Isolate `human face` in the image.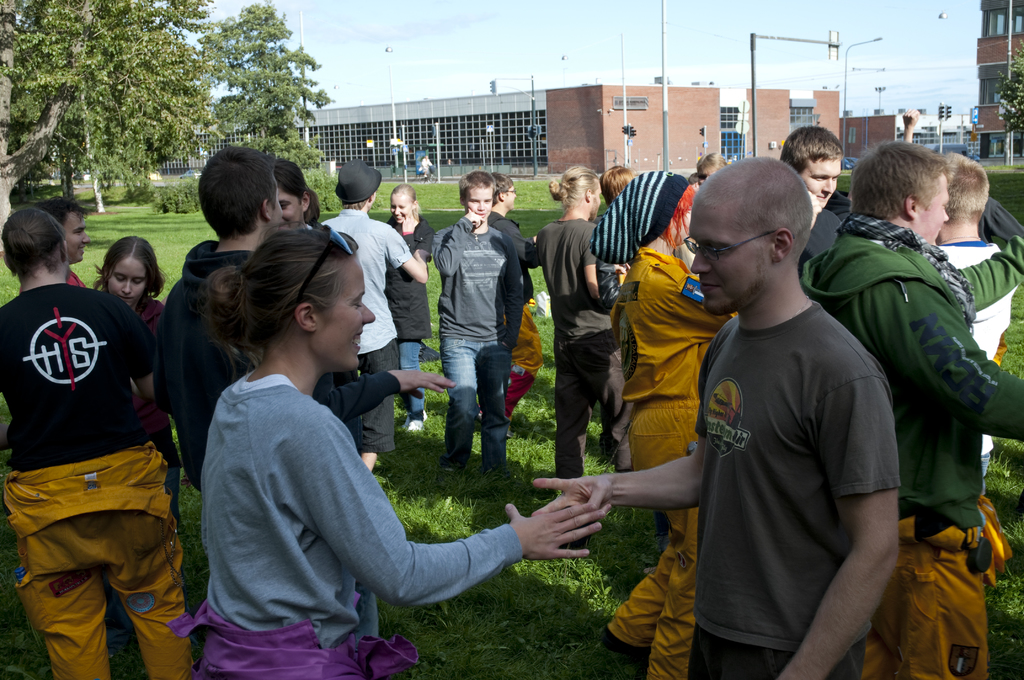
Isolated region: box(692, 214, 768, 312).
